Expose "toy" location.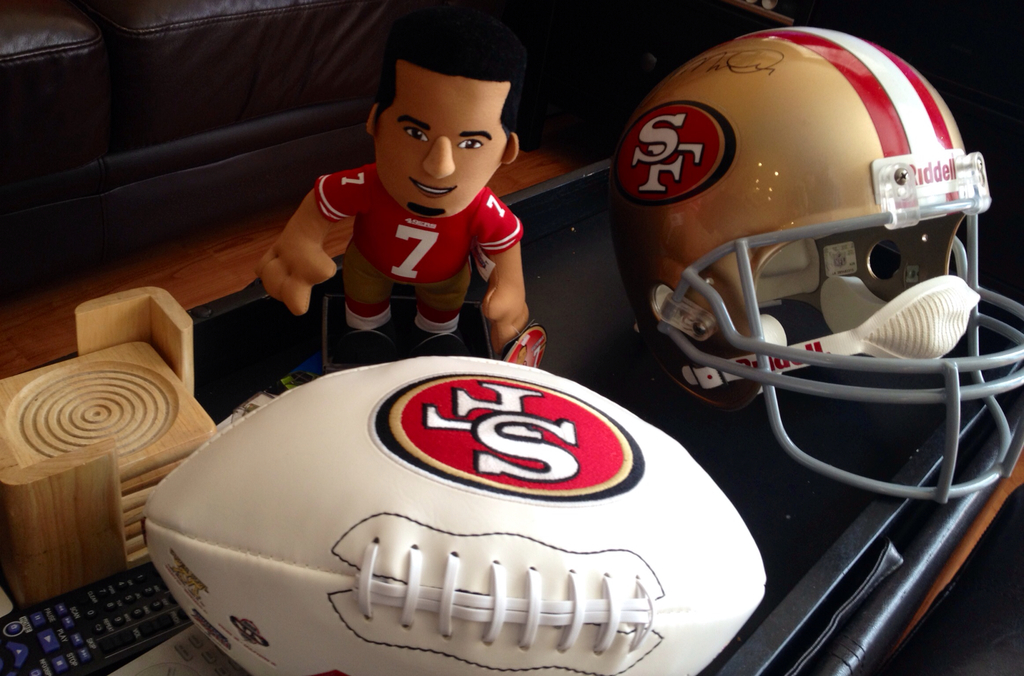
Exposed at region(282, 55, 530, 373).
